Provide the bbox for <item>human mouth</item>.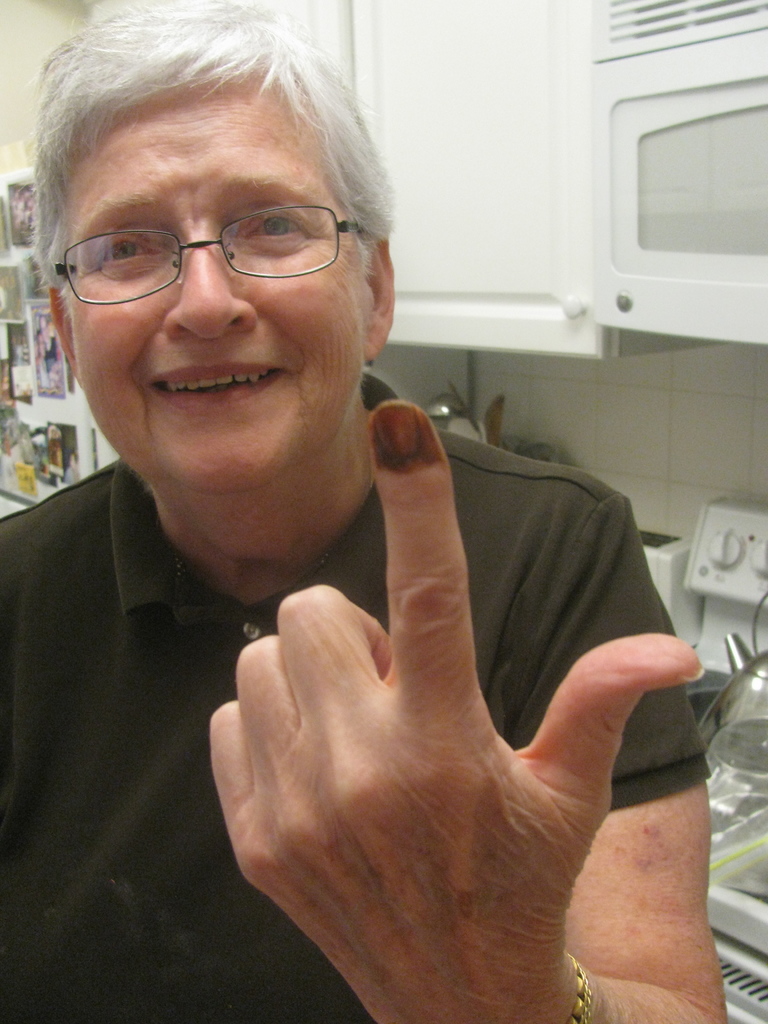
bbox=(145, 356, 285, 419).
